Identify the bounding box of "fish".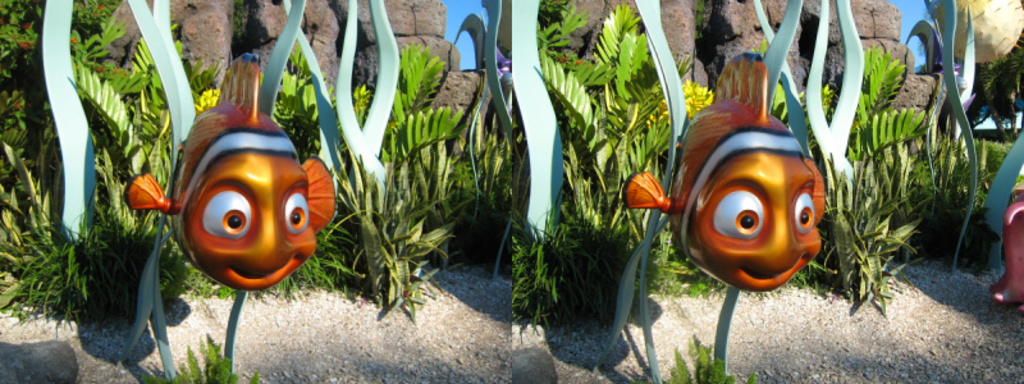
637 81 840 287.
